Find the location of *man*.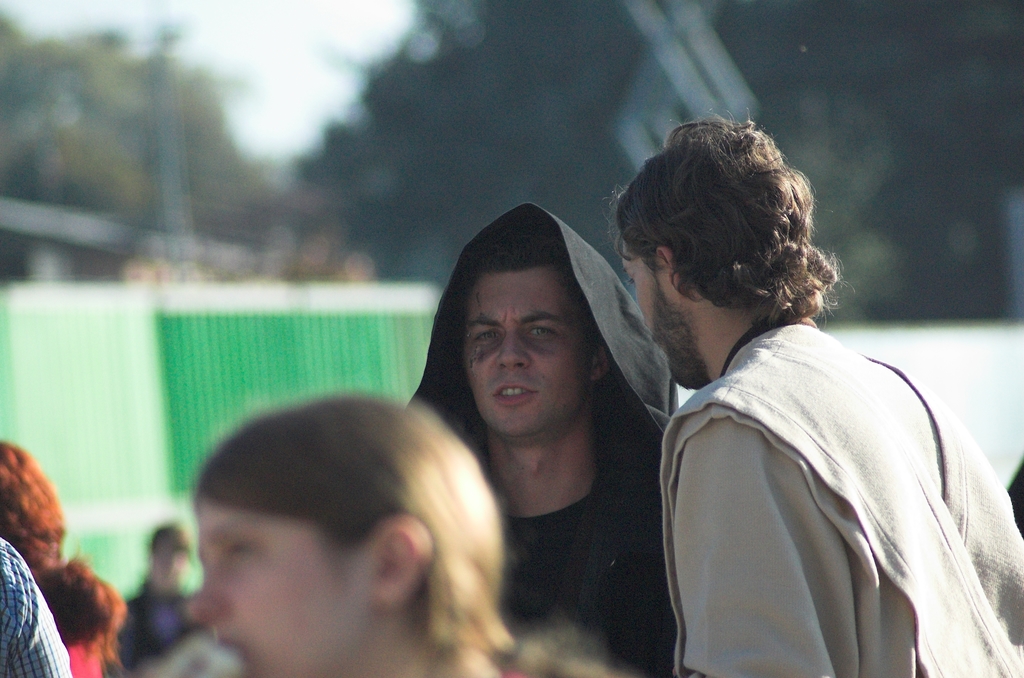
Location: {"x1": 589, "y1": 133, "x2": 1005, "y2": 677}.
